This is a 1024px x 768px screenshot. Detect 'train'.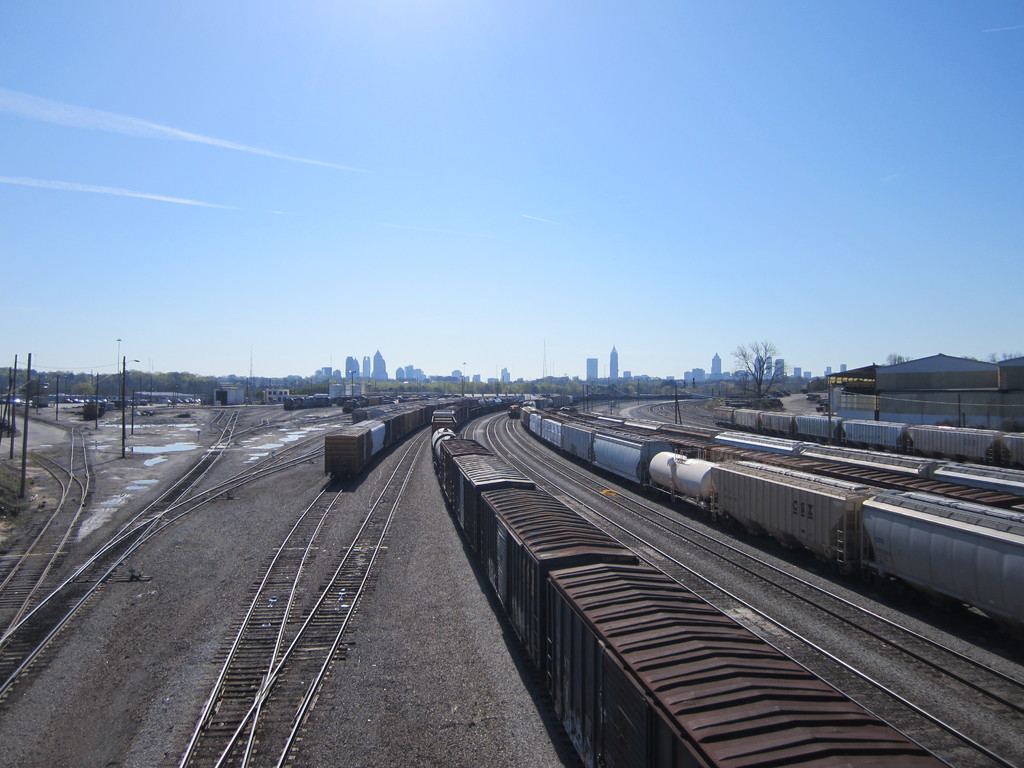
(x1=712, y1=401, x2=1020, y2=462).
